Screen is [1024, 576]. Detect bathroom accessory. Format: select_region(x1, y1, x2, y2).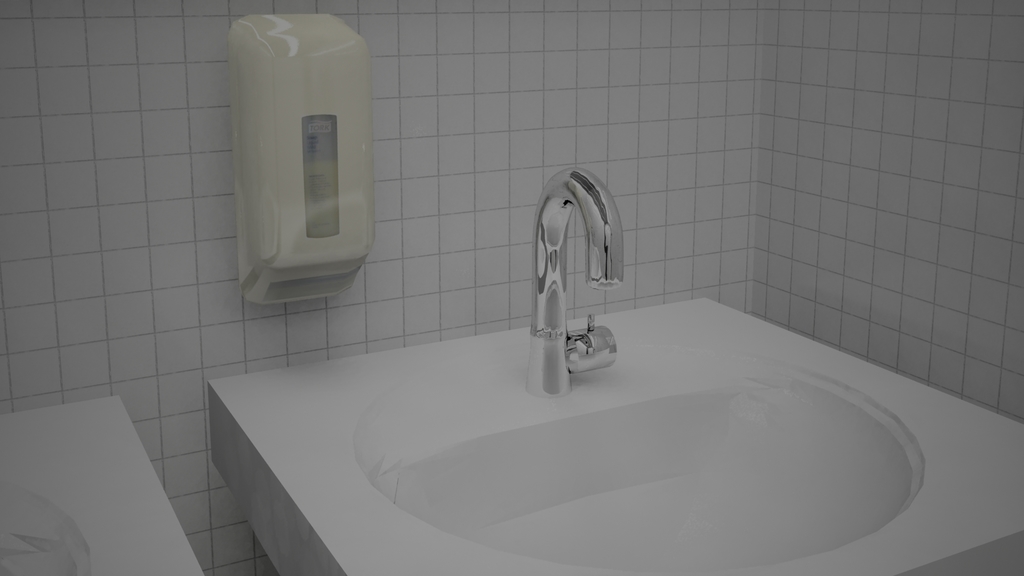
select_region(211, 164, 1023, 575).
